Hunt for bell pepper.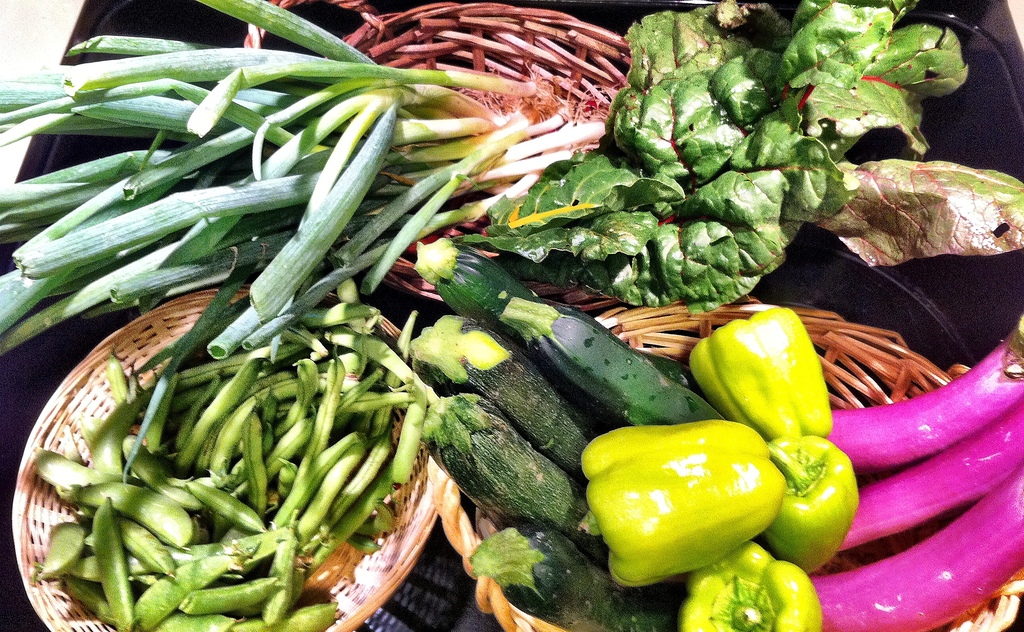
Hunted down at locate(676, 541, 824, 631).
